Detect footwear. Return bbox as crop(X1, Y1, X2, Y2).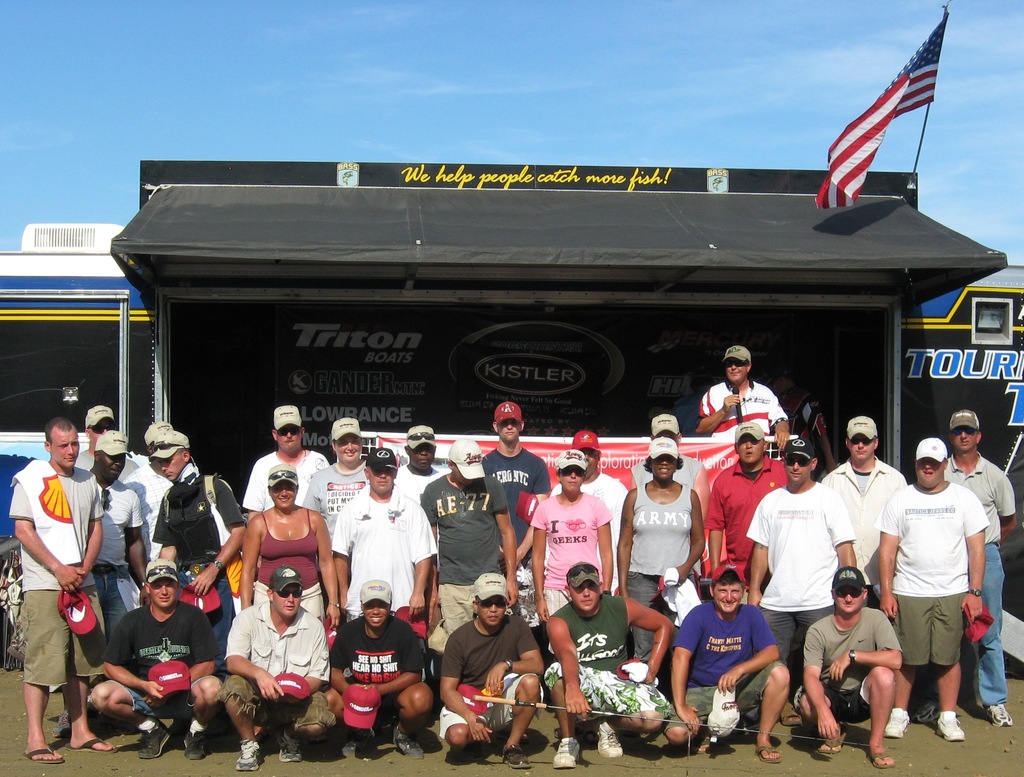
crop(501, 744, 533, 770).
